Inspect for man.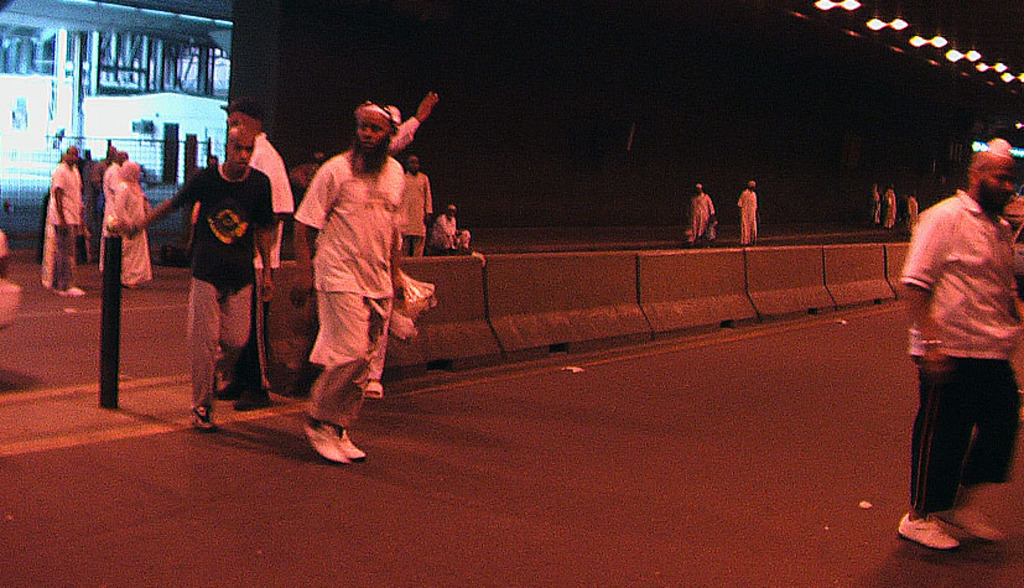
Inspection: 685 179 719 243.
